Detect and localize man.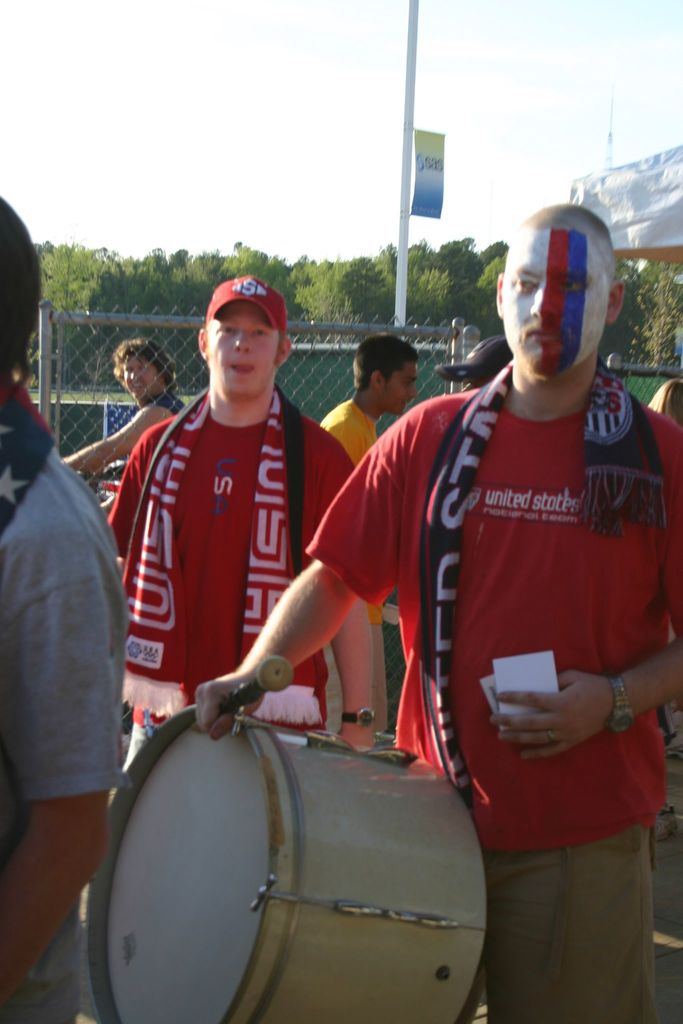
Localized at bbox=[190, 195, 682, 1023].
